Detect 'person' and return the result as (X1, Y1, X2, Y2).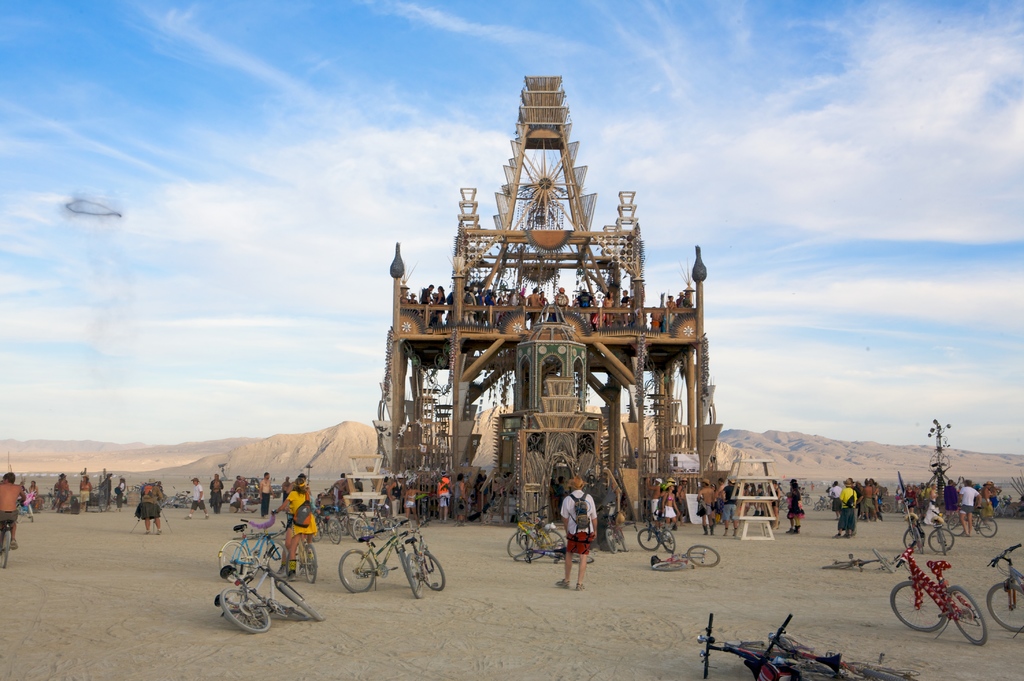
(255, 472, 275, 520).
